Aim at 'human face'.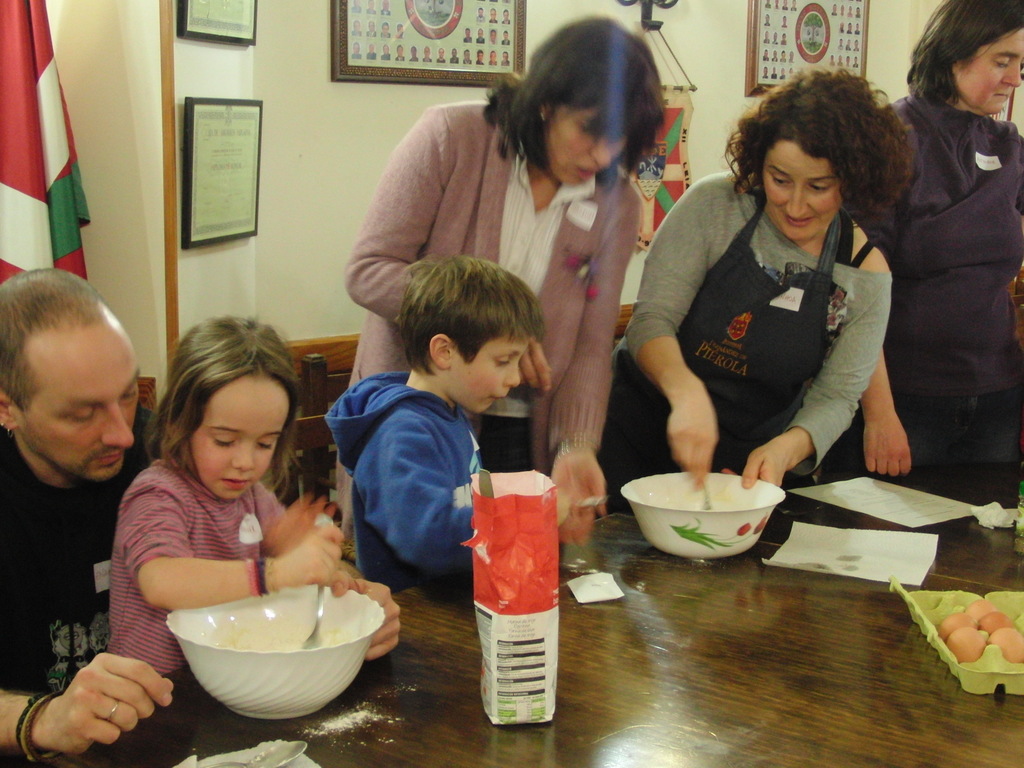
Aimed at [left=447, top=336, right=529, bottom=415].
